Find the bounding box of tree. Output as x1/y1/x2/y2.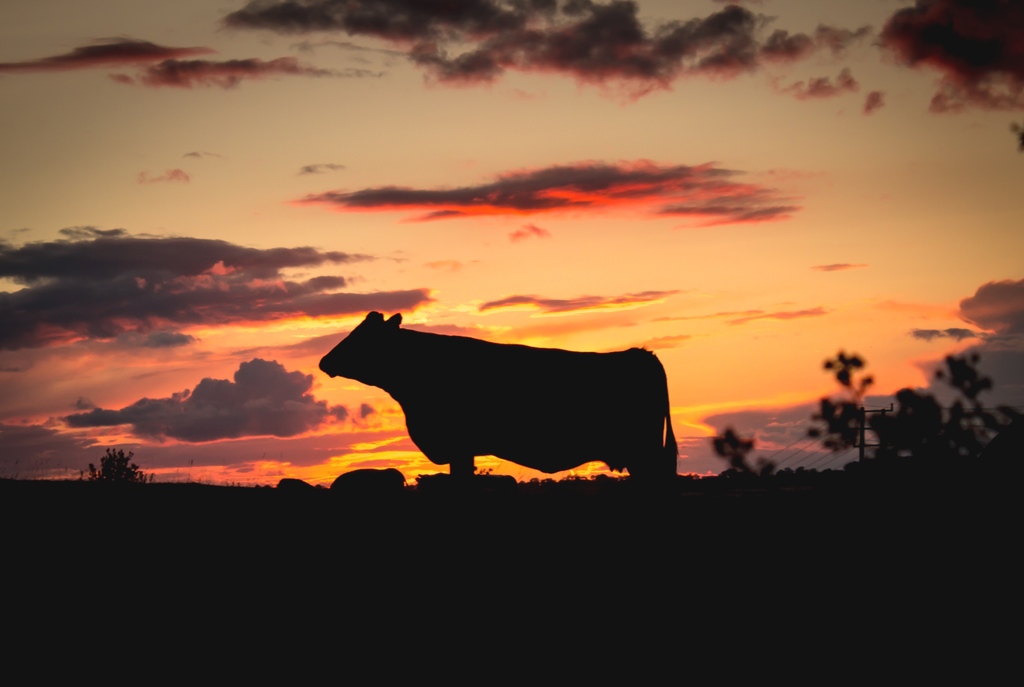
918/356/1023/507.
